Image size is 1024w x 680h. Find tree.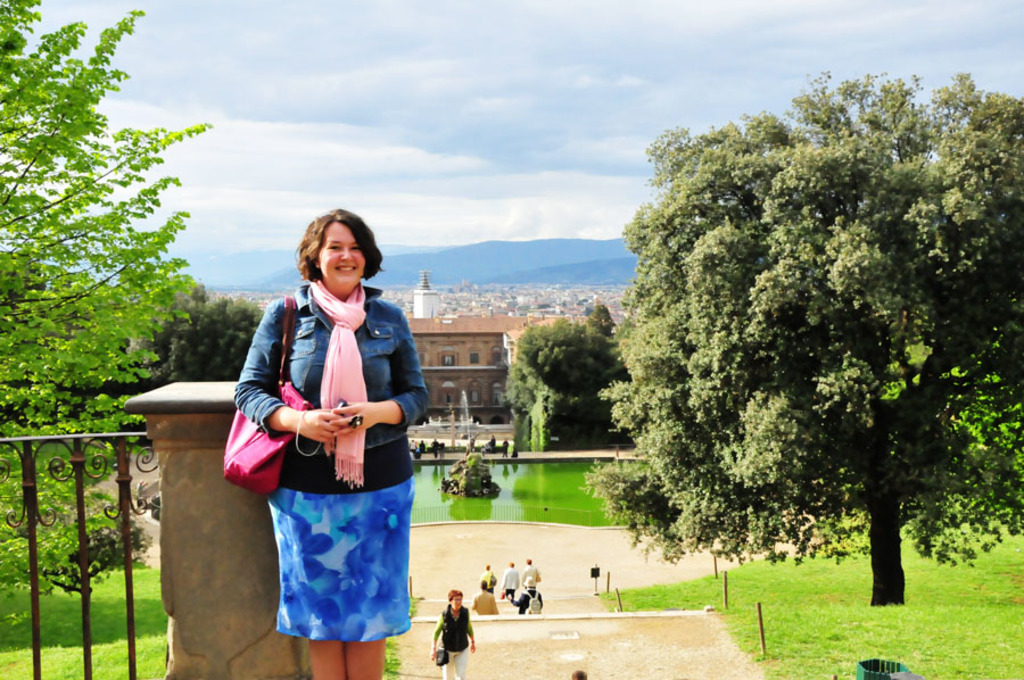
Rect(503, 296, 636, 434).
